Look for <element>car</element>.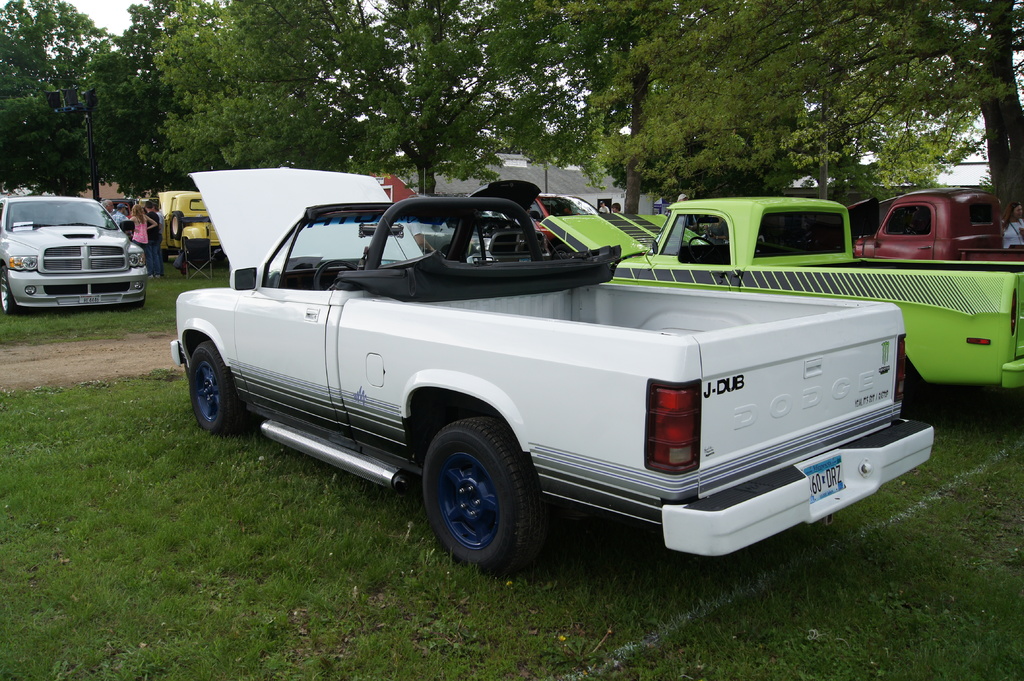
Found: x1=420, y1=182, x2=538, y2=253.
